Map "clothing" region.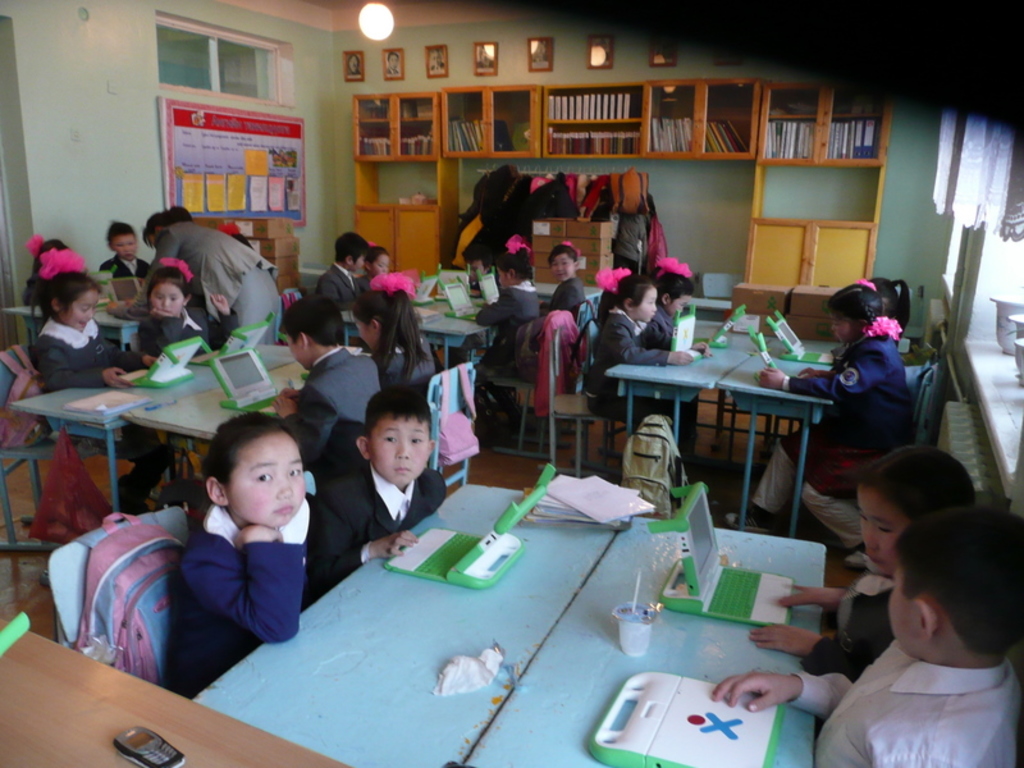
Mapped to 129/306/219/367.
